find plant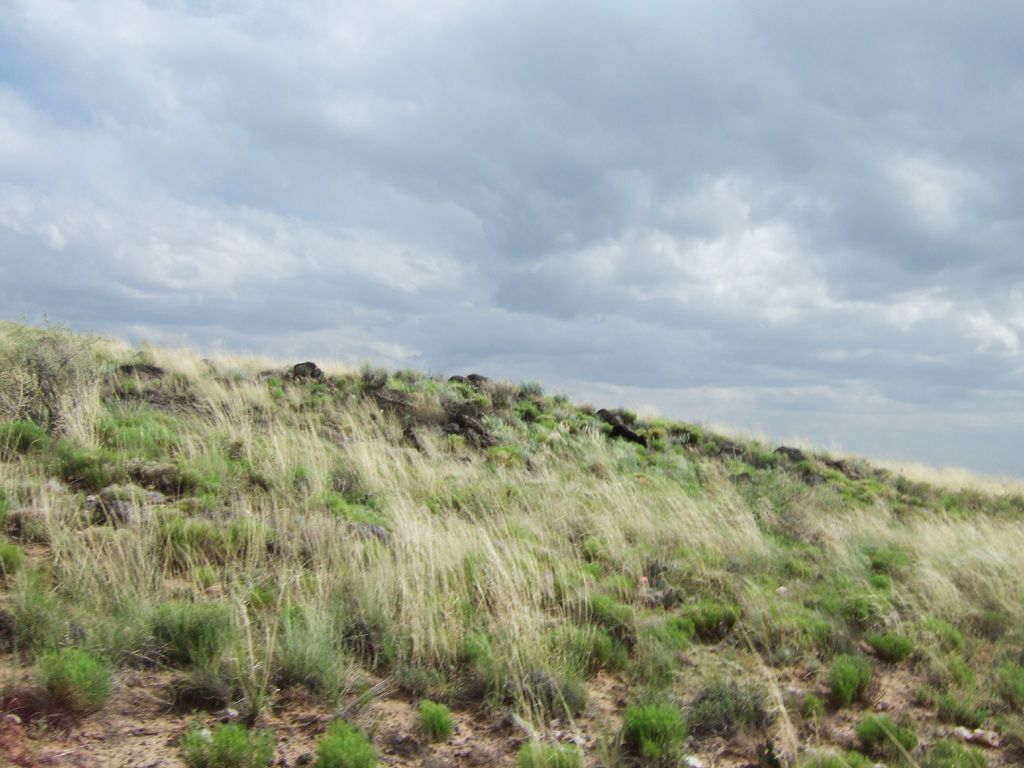
rect(620, 698, 690, 766)
